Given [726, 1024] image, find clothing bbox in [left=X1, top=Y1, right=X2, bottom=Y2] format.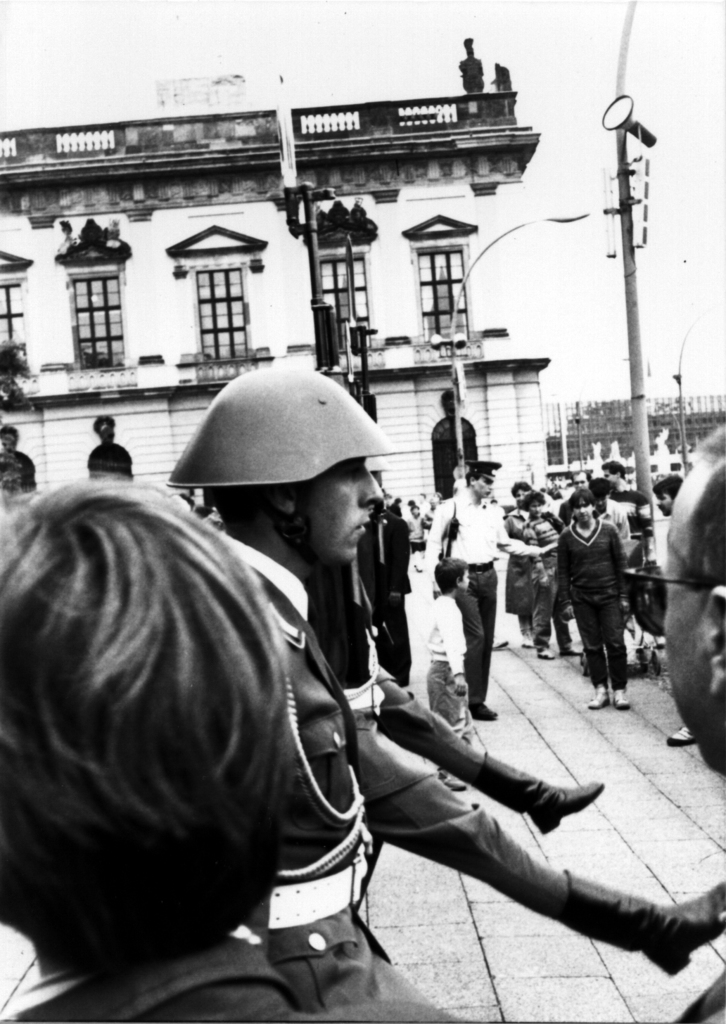
[left=351, top=452, right=425, bottom=691].
